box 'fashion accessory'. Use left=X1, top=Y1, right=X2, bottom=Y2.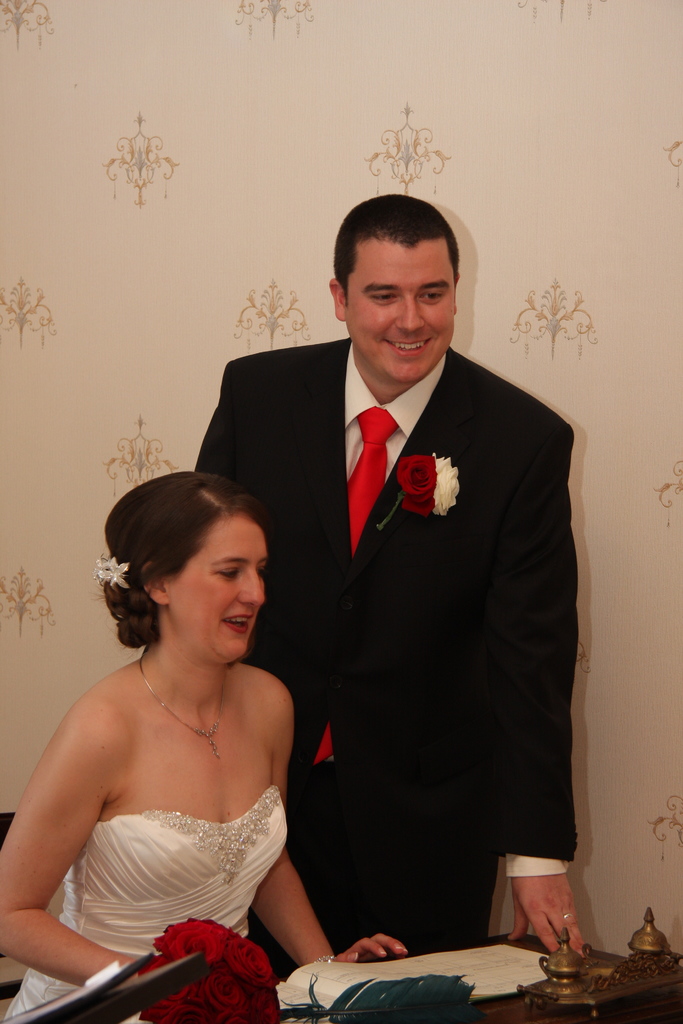
left=135, top=657, right=231, bottom=758.
